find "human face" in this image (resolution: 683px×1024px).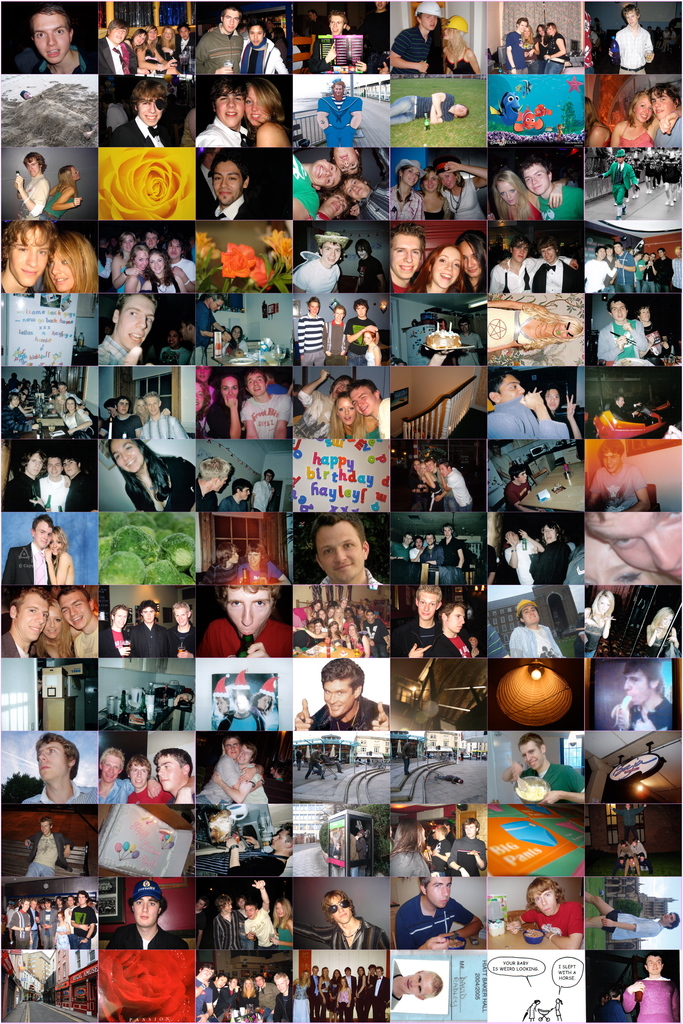
(584,533,680,588).
